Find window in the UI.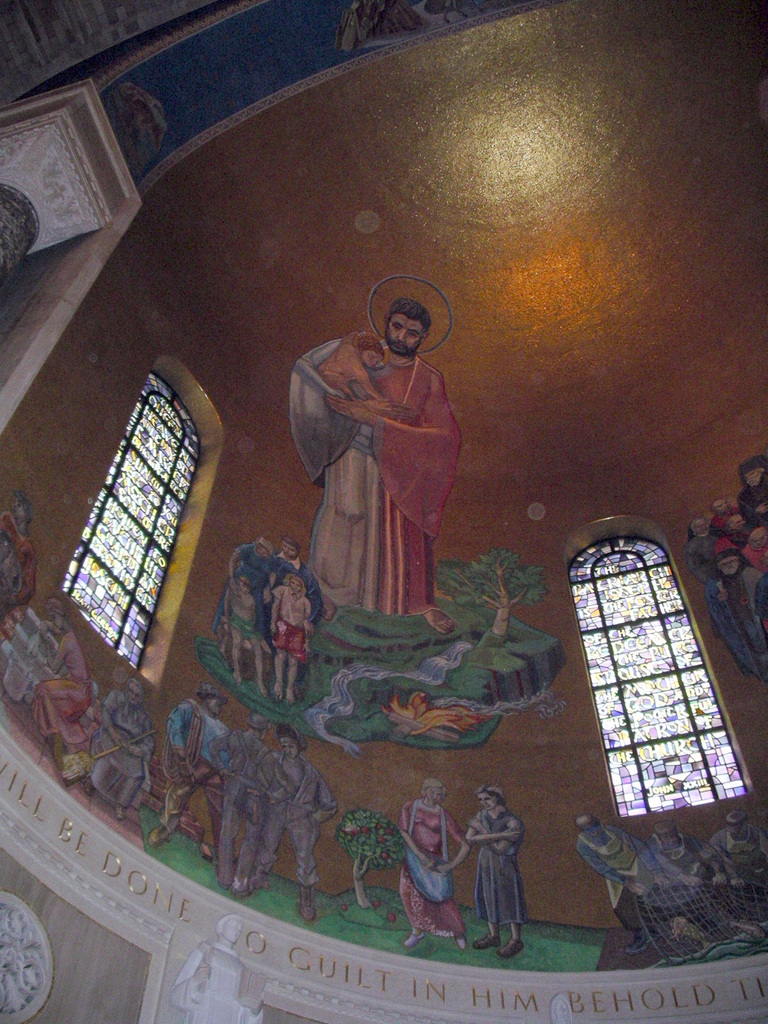
UI element at {"left": 574, "top": 502, "right": 742, "bottom": 837}.
